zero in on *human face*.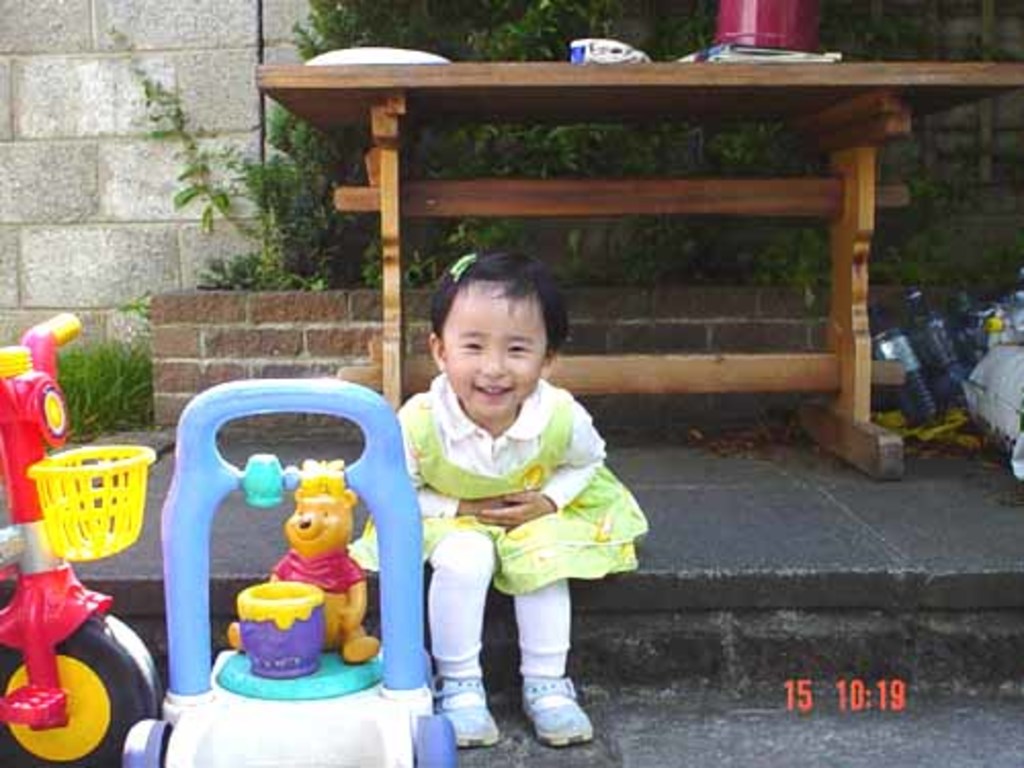
Zeroed in: detection(444, 285, 545, 418).
